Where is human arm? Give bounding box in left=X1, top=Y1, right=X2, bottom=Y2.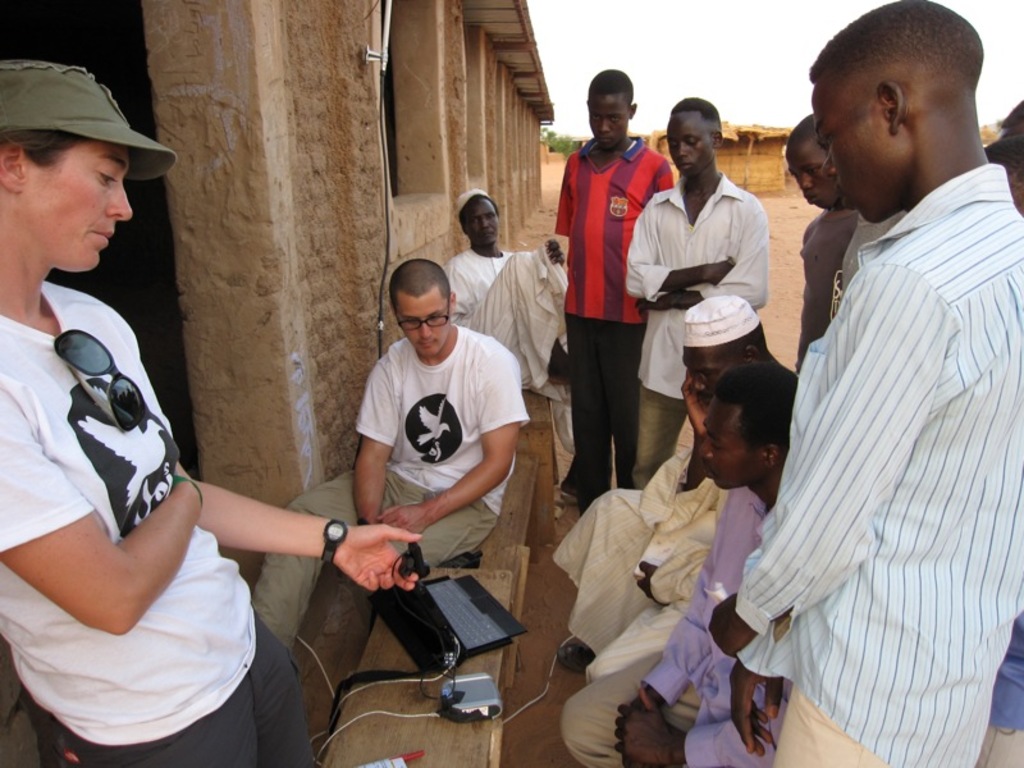
left=726, top=636, right=790, bottom=755.
